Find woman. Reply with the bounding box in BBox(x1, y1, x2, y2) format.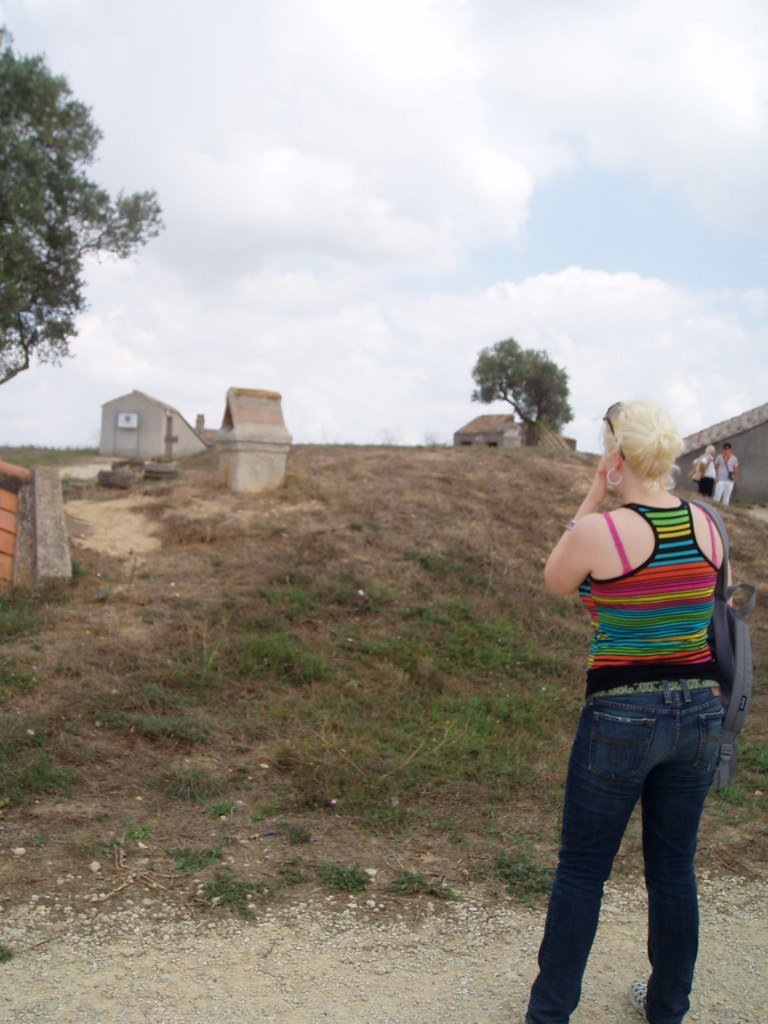
BBox(527, 394, 737, 1023).
